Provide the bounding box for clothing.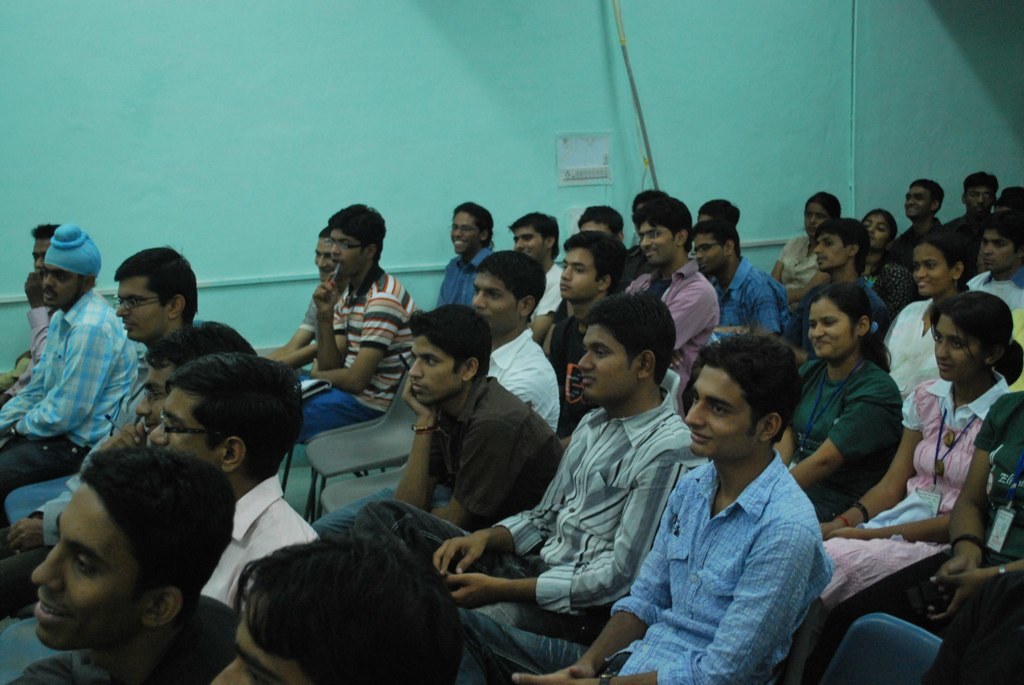
box(956, 396, 1023, 634).
